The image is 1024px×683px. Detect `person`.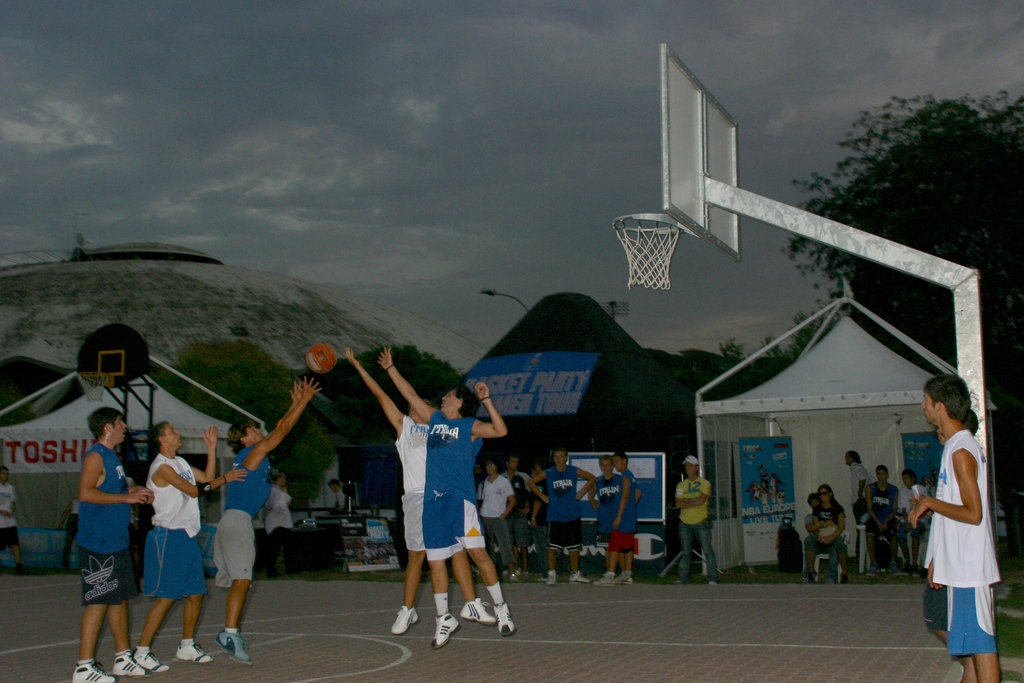
Detection: [x1=856, y1=460, x2=905, y2=569].
